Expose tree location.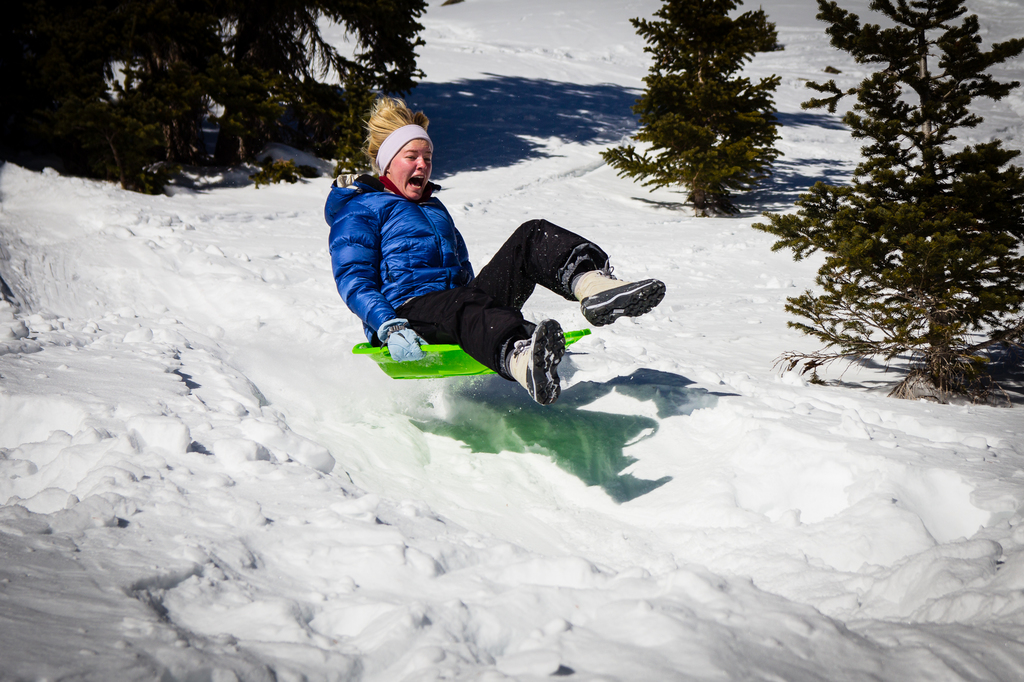
Exposed at {"left": 764, "top": 21, "right": 1014, "bottom": 429}.
